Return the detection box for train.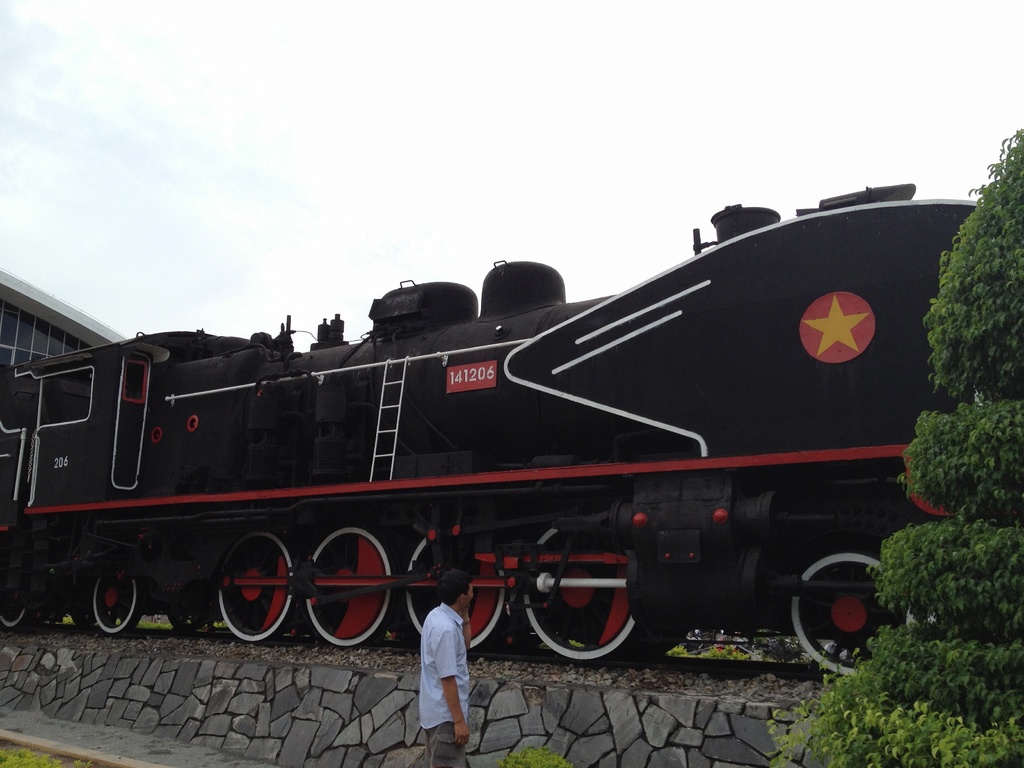
{"left": 0, "top": 181, "right": 1023, "bottom": 675}.
